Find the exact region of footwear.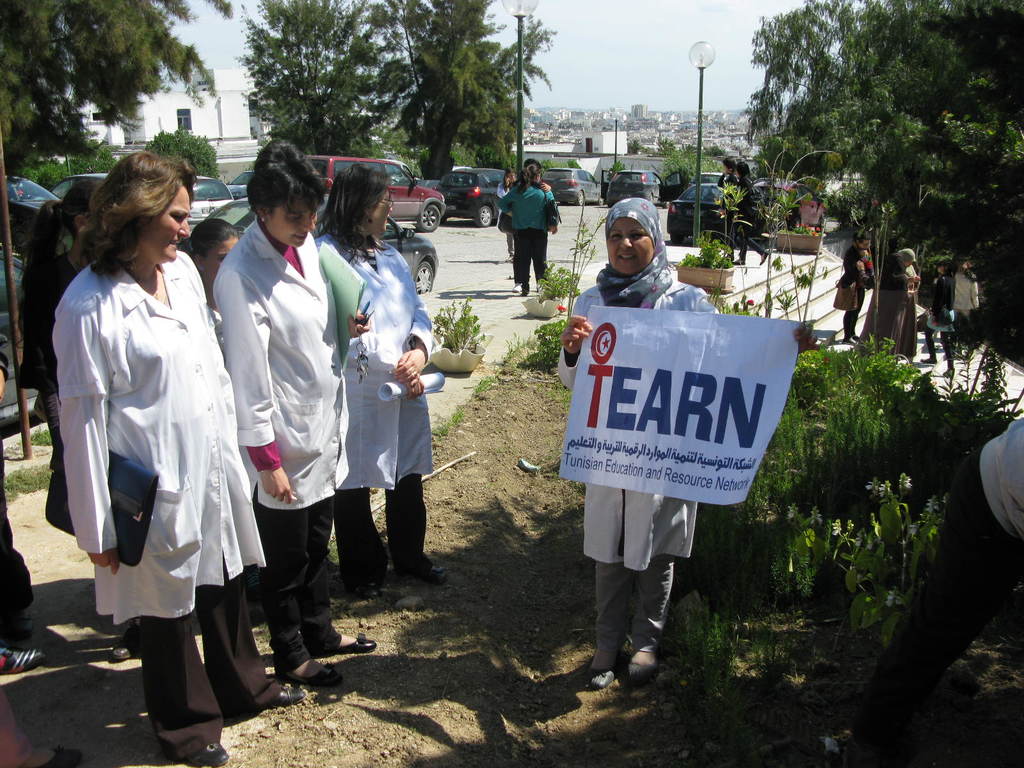
Exact region: [left=25, top=749, right=89, bottom=767].
